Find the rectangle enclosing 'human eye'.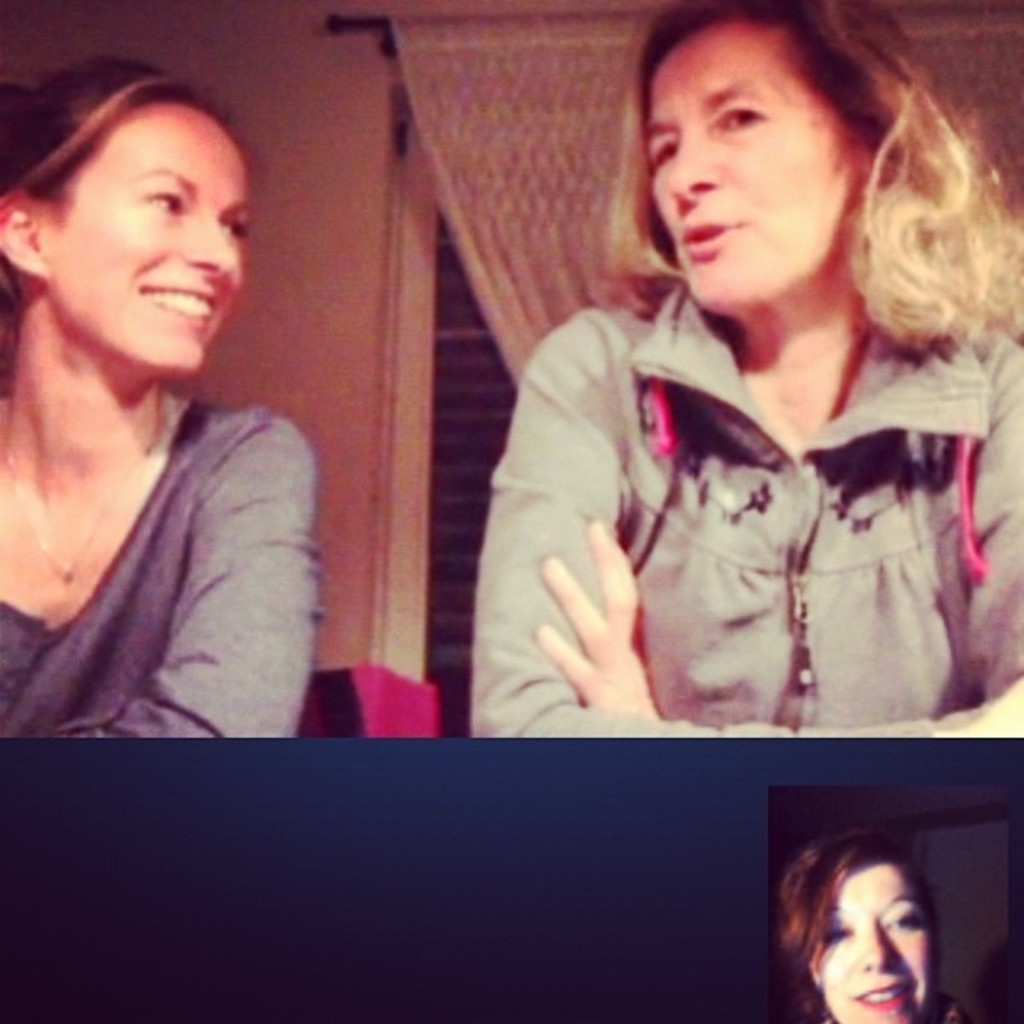
pyautogui.locateOnScreen(221, 204, 246, 241).
